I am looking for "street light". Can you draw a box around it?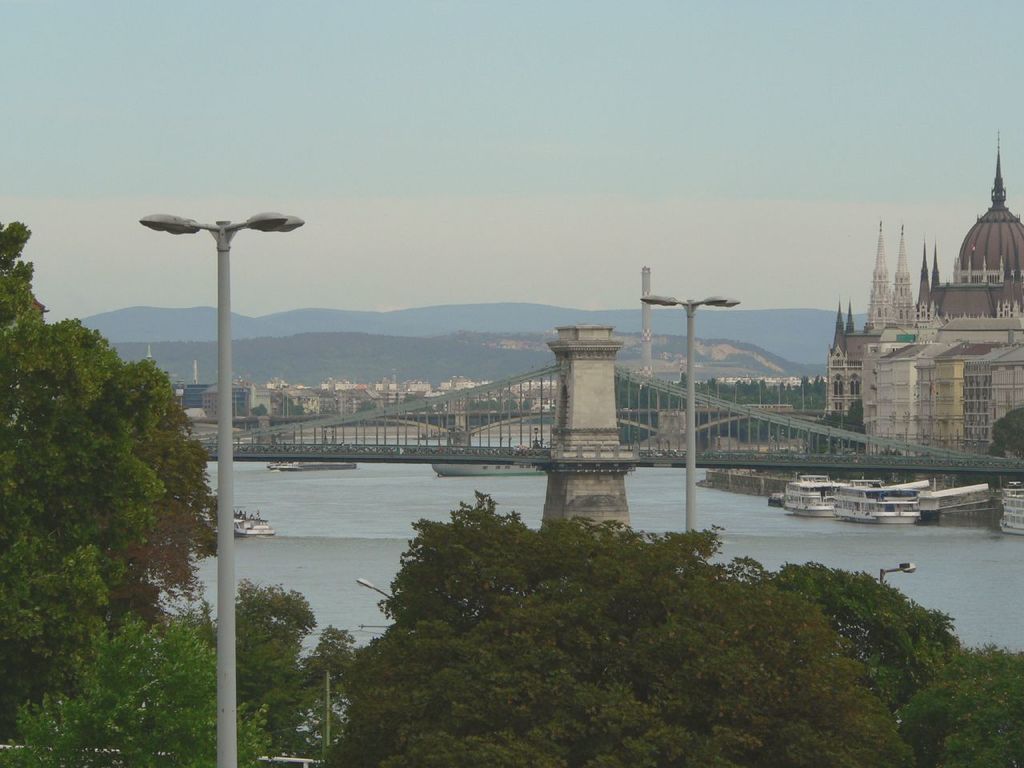
Sure, the bounding box is [144, 212, 300, 766].
